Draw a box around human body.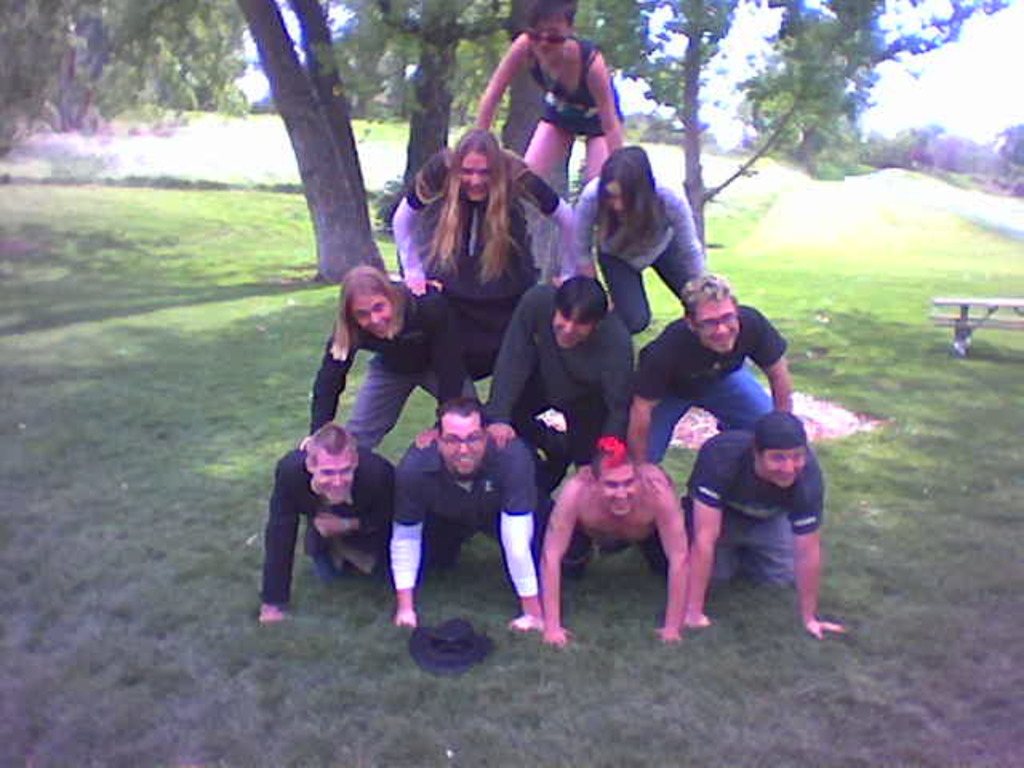
l=581, t=187, r=714, b=331.
